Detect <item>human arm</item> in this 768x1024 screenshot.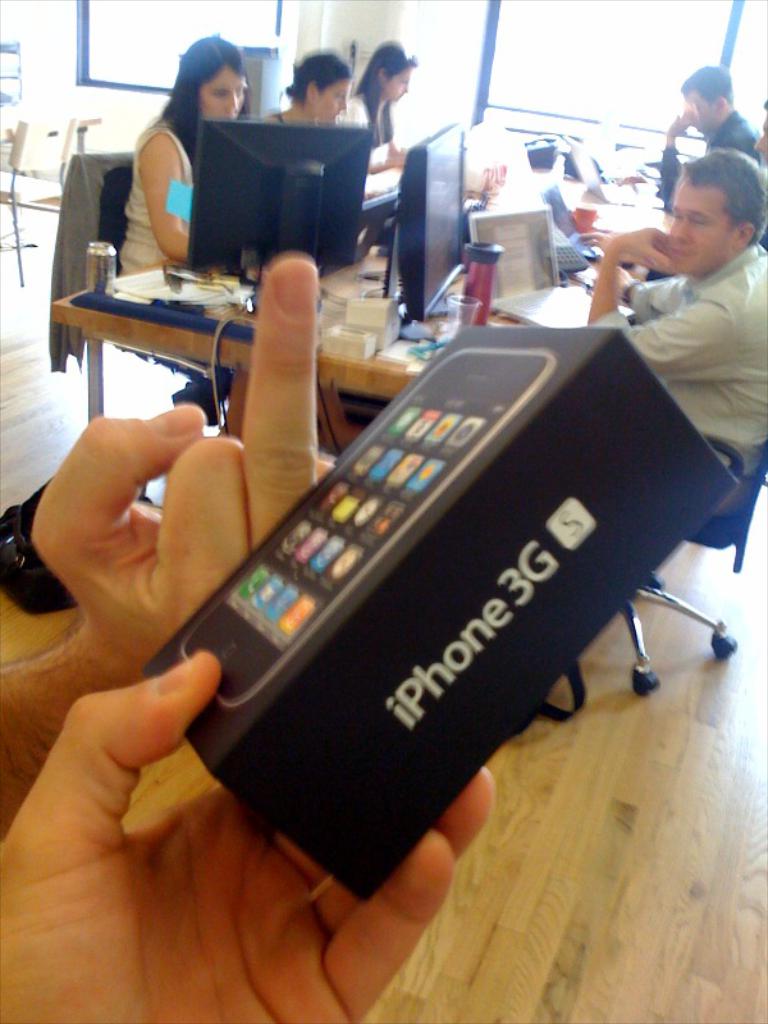
Detection: 364:134:403:172.
